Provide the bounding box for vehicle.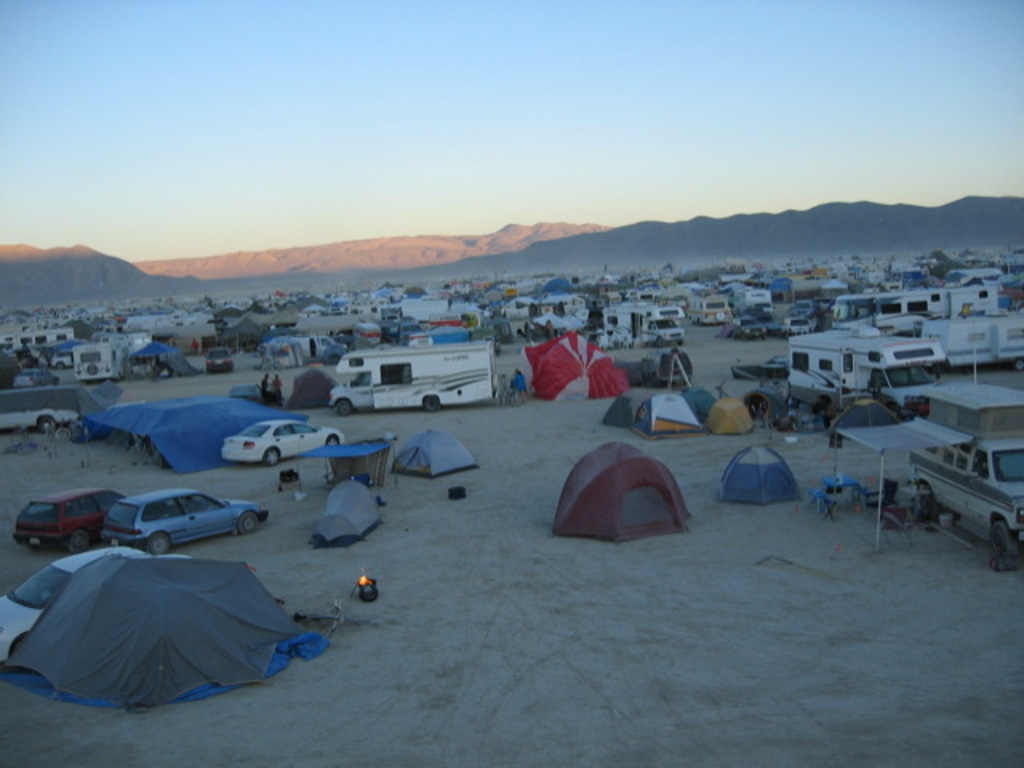
box(787, 318, 954, 414).
